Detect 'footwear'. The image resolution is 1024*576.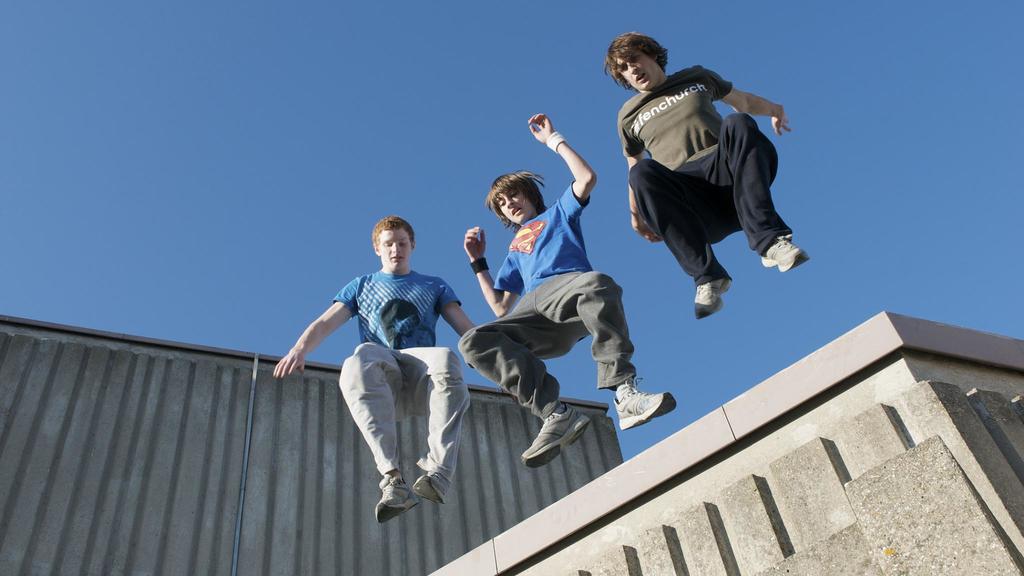
bbox=[761, 231, 813, 273].
